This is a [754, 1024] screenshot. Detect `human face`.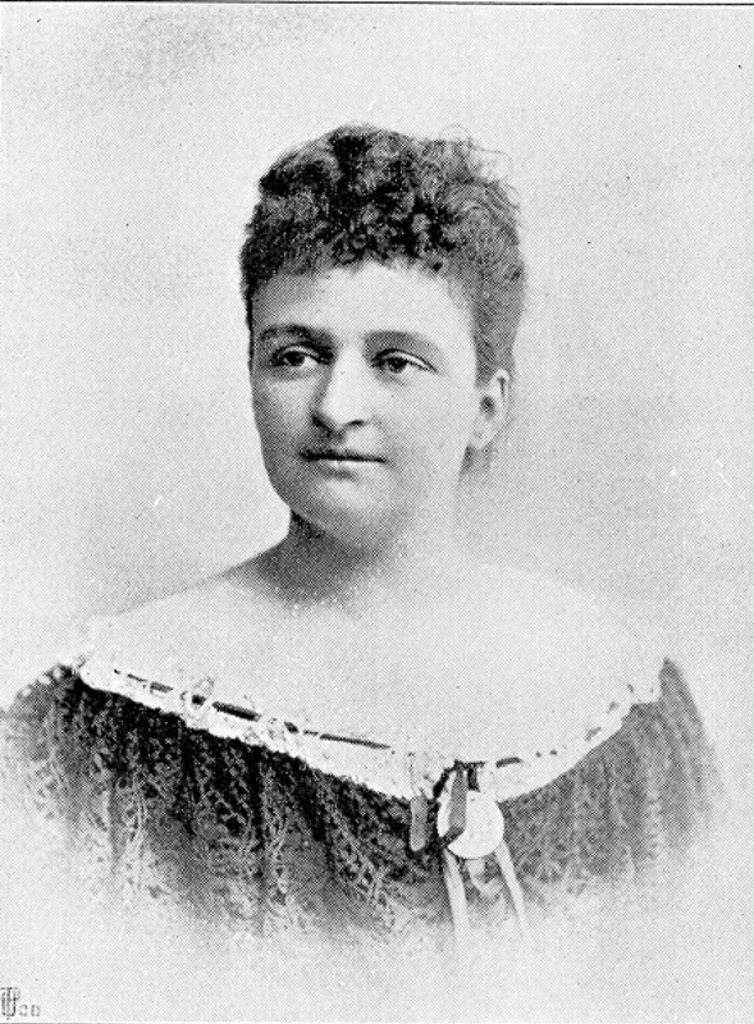
locate(252, 262, 474, 529).
